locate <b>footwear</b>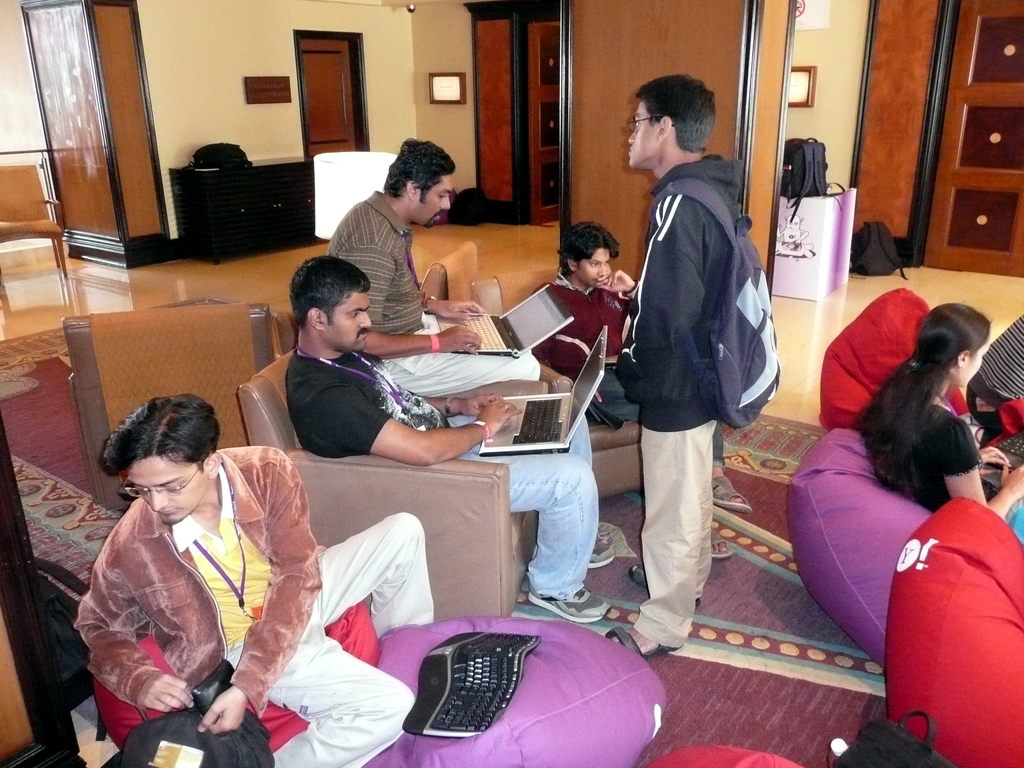
region(526, 587, 614, 627)
